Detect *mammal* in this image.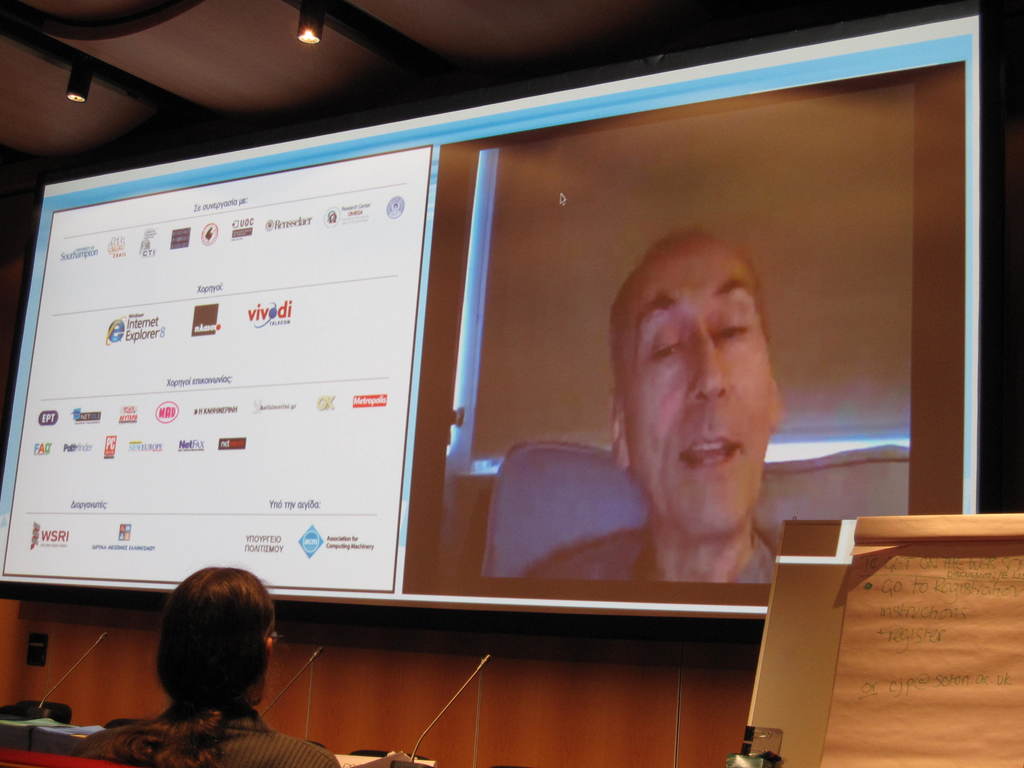
Detection: <region>119, 572, 281, 760</region>.
